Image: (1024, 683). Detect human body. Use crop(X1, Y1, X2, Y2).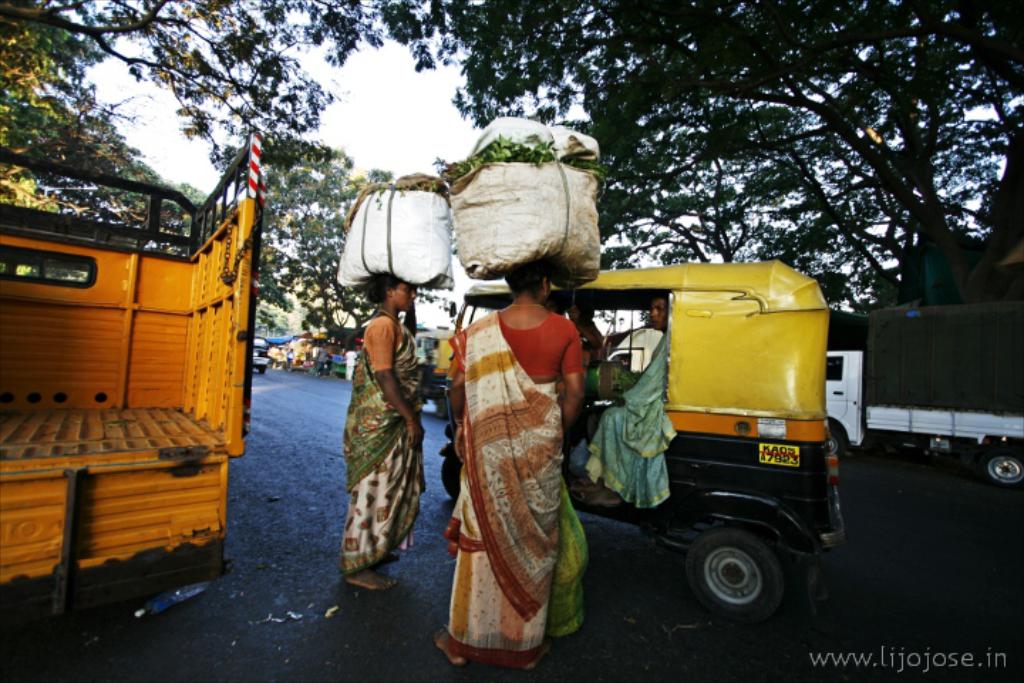
crop(333, 290, 421, 599).
